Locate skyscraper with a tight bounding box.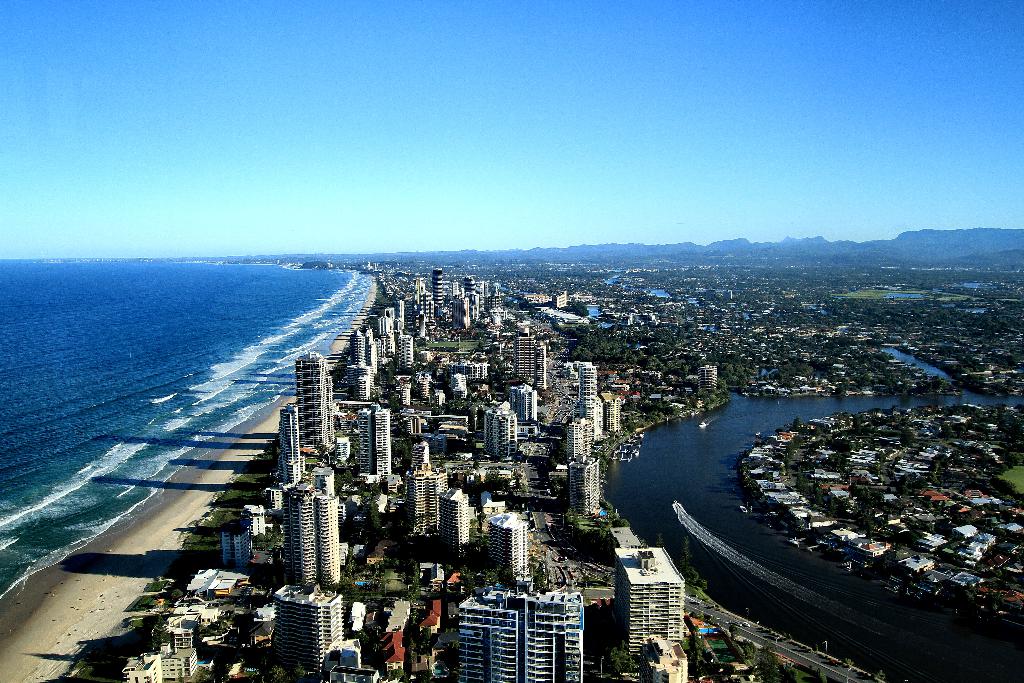
locate(312, 479, 343, 587).
